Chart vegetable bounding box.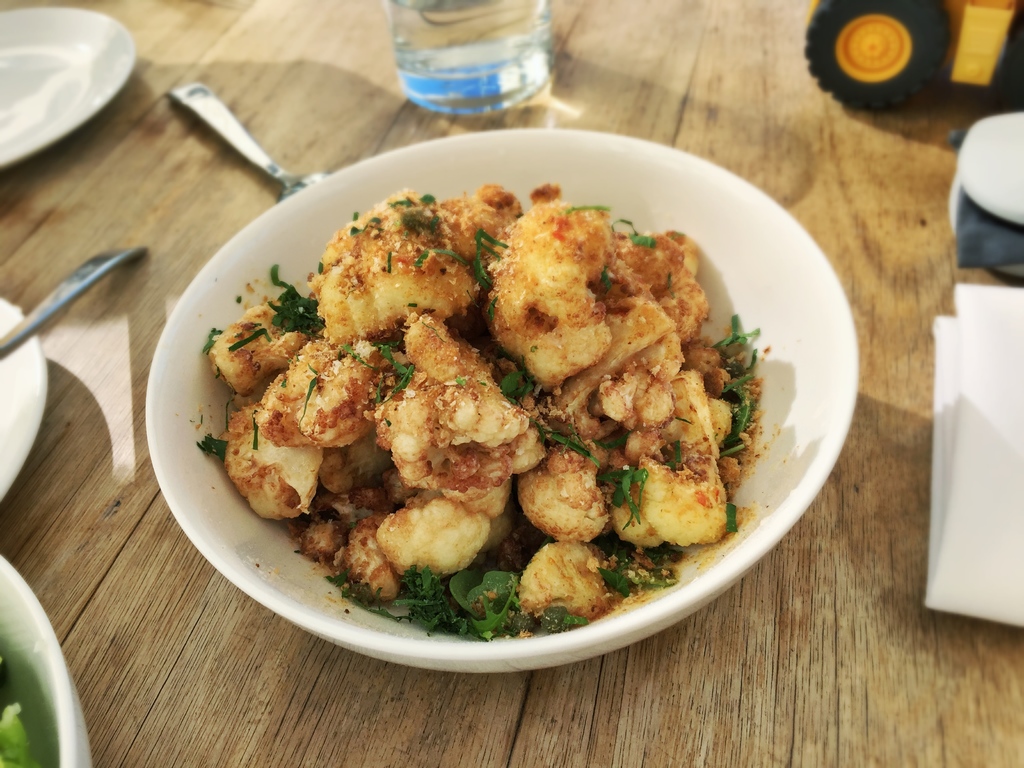
Charted: rect(353, 225, 364, 234).
